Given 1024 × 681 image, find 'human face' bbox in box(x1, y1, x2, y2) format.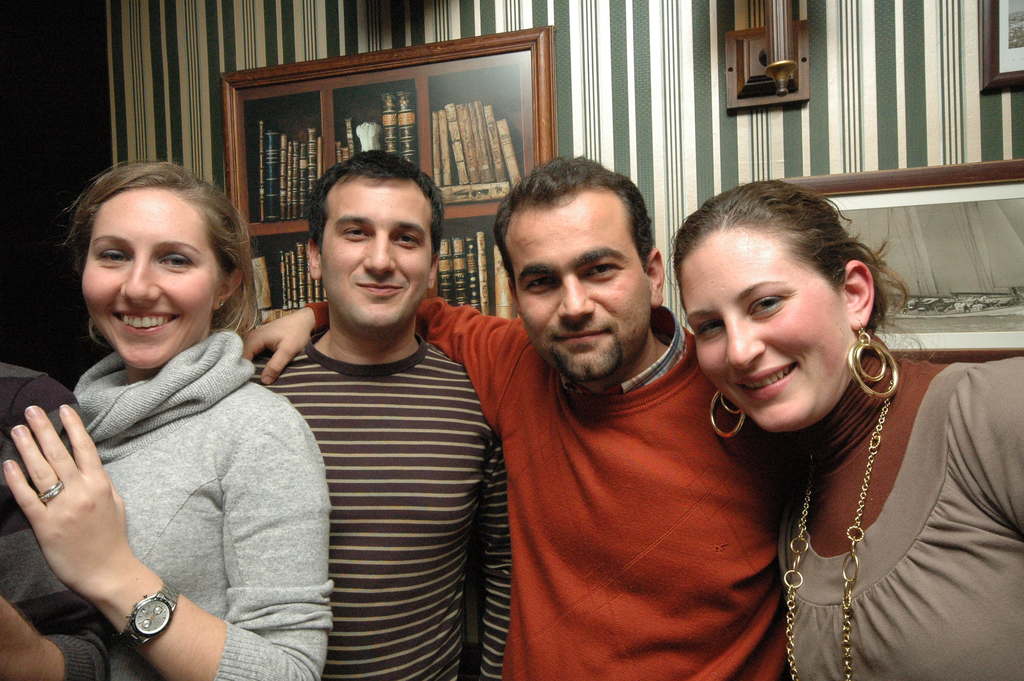
box(501, 181, 664, 383).
